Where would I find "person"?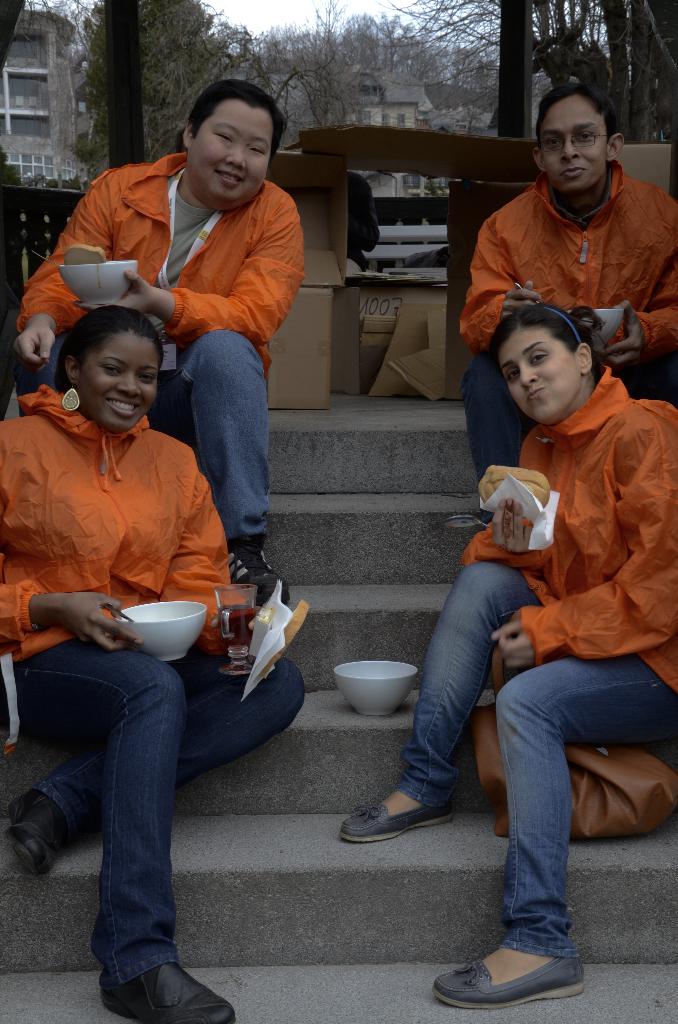
At 0 309 287 1014.
